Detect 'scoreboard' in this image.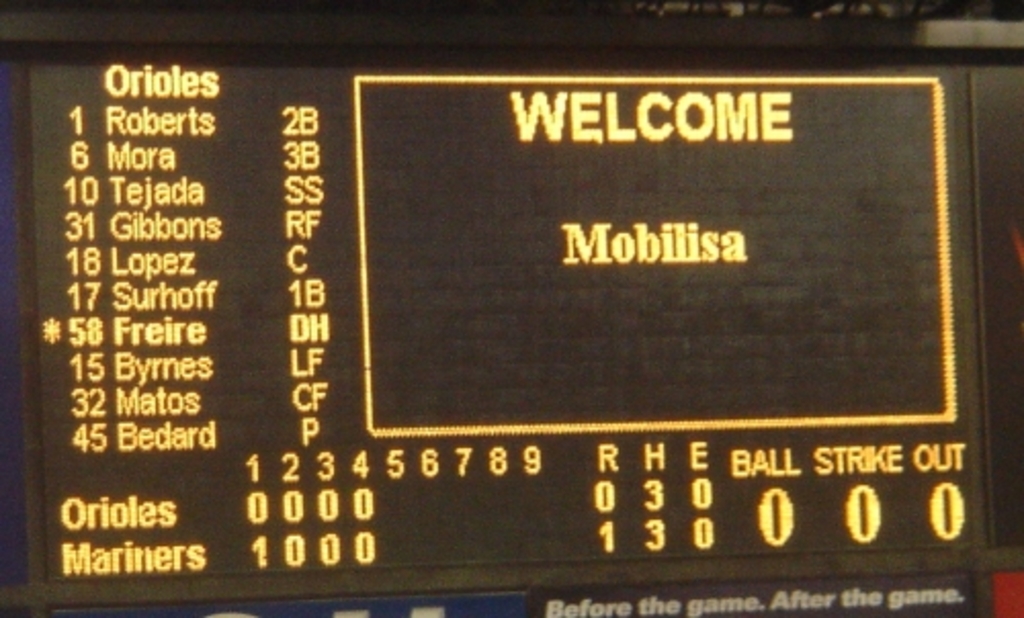
Detection: (x1=0, y1=49, x2=991, y2=617).
